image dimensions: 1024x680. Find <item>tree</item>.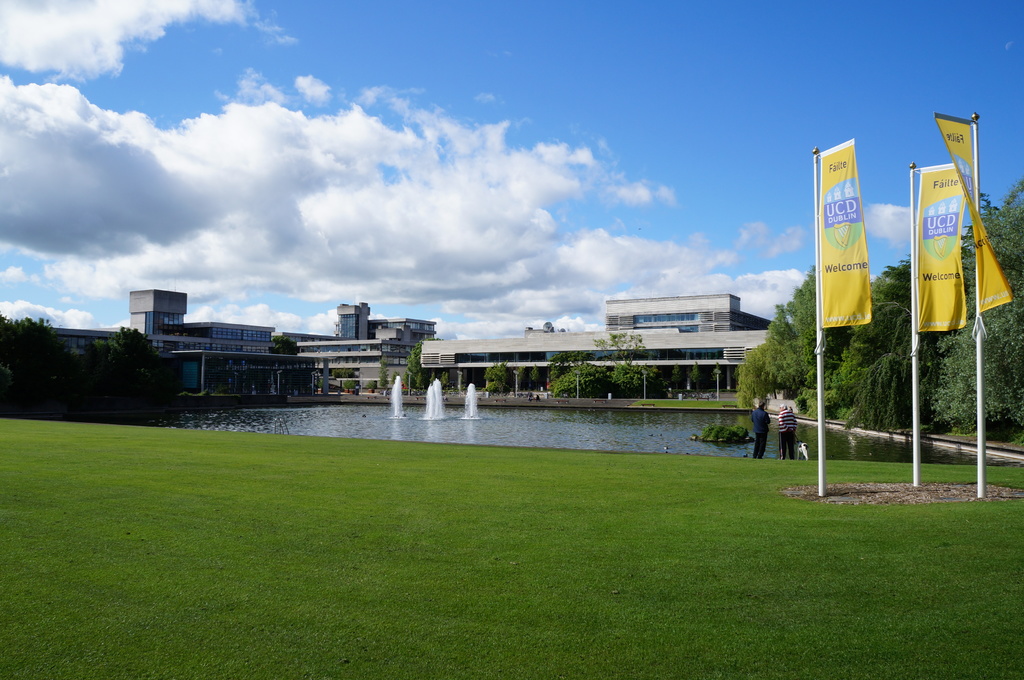
x1=595 y1=335 x2=649 y2=413.
